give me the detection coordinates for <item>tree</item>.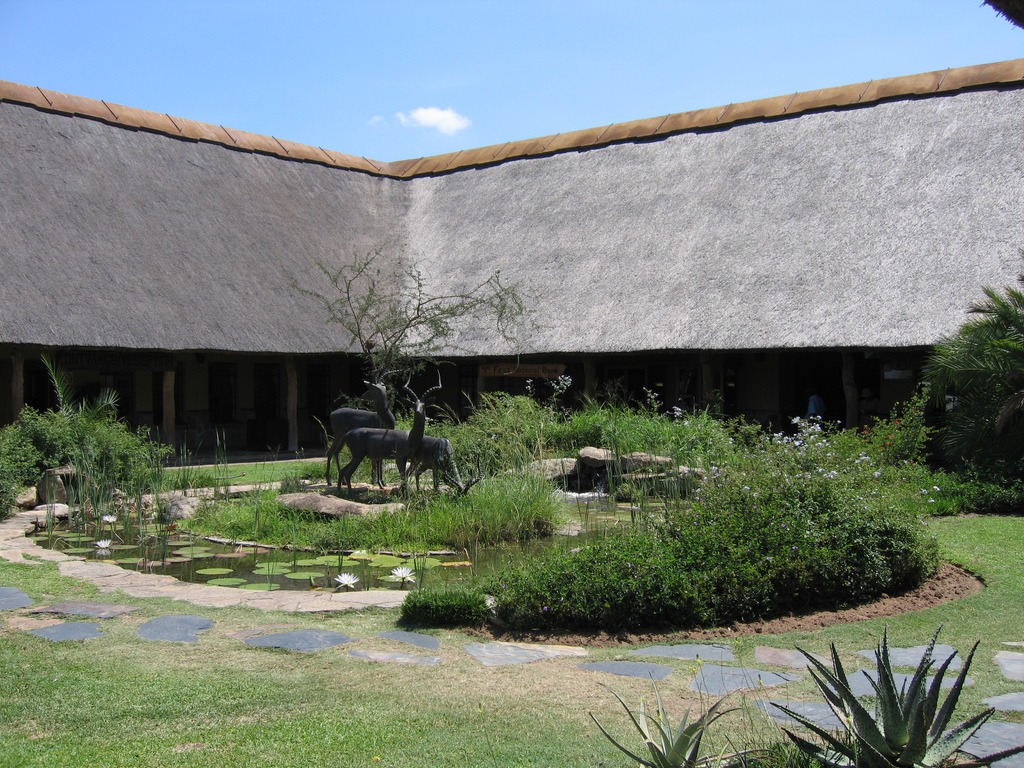
pyautogui.locateOnScreen(42, 341, 132, 415).
